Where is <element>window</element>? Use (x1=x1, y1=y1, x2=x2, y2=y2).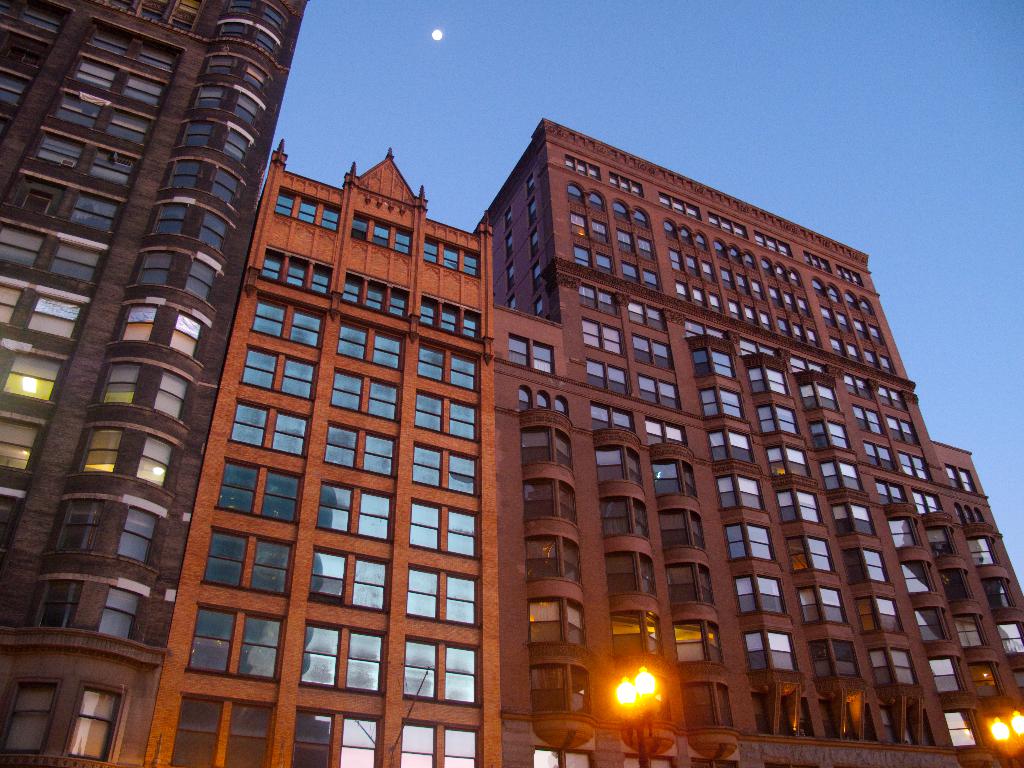
(x1=69, y1=51, x2=164, y2=111).
